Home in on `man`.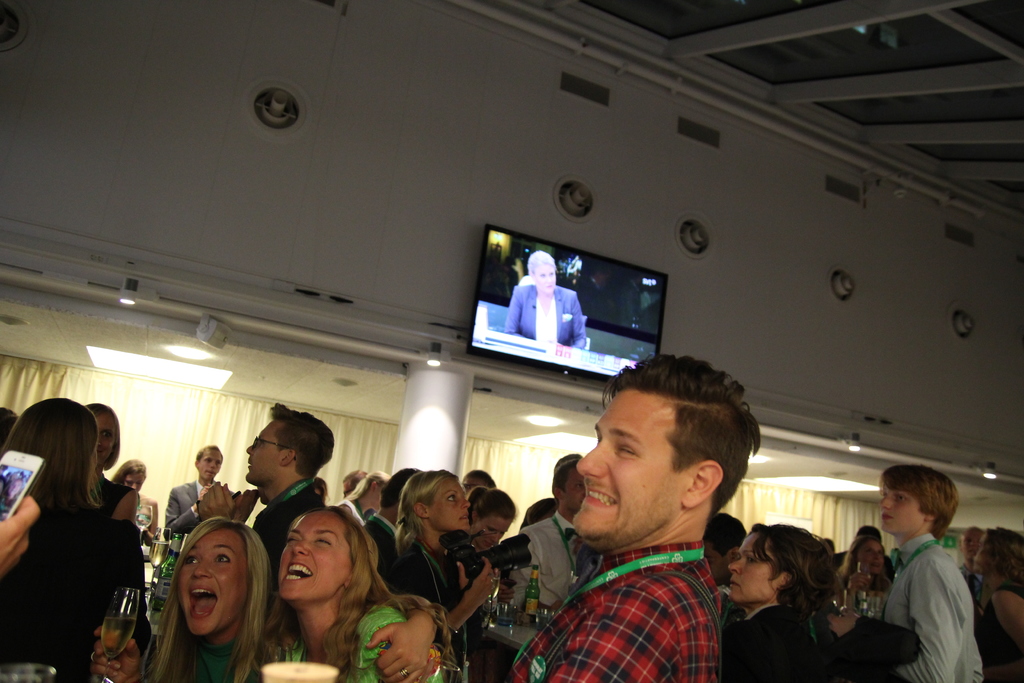
Homed in at box(521, 450, 586, 528).
